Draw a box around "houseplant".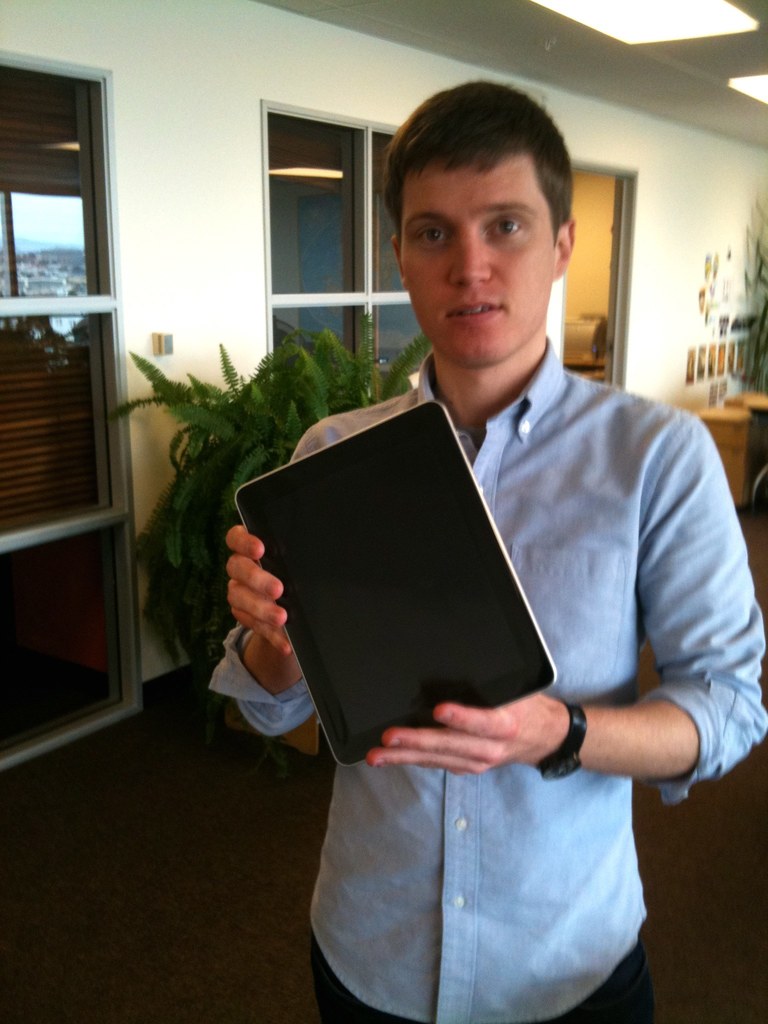
bbox=[113, 318, 442, 698].
